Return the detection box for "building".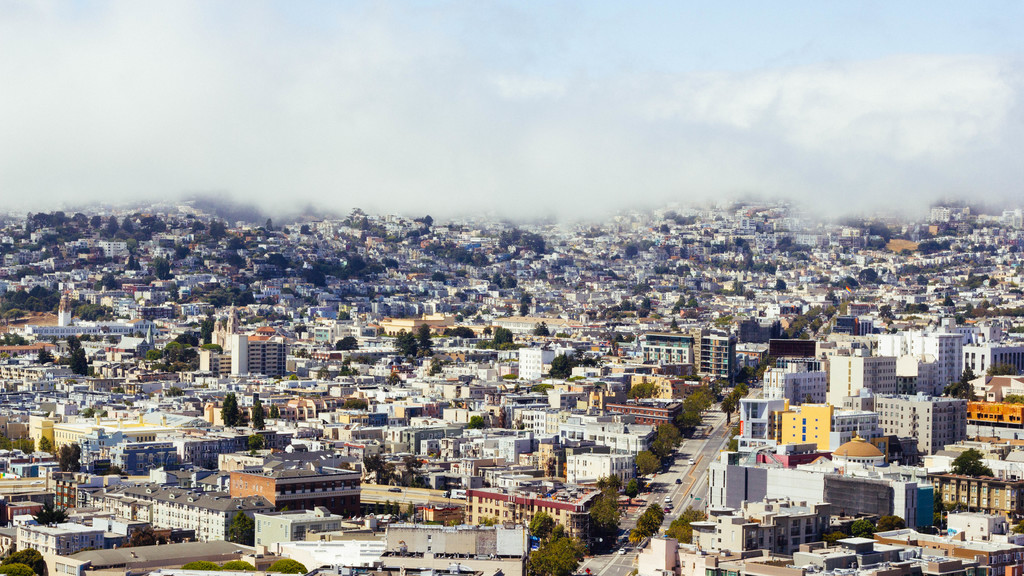
box(44, 358, 92, 399).
